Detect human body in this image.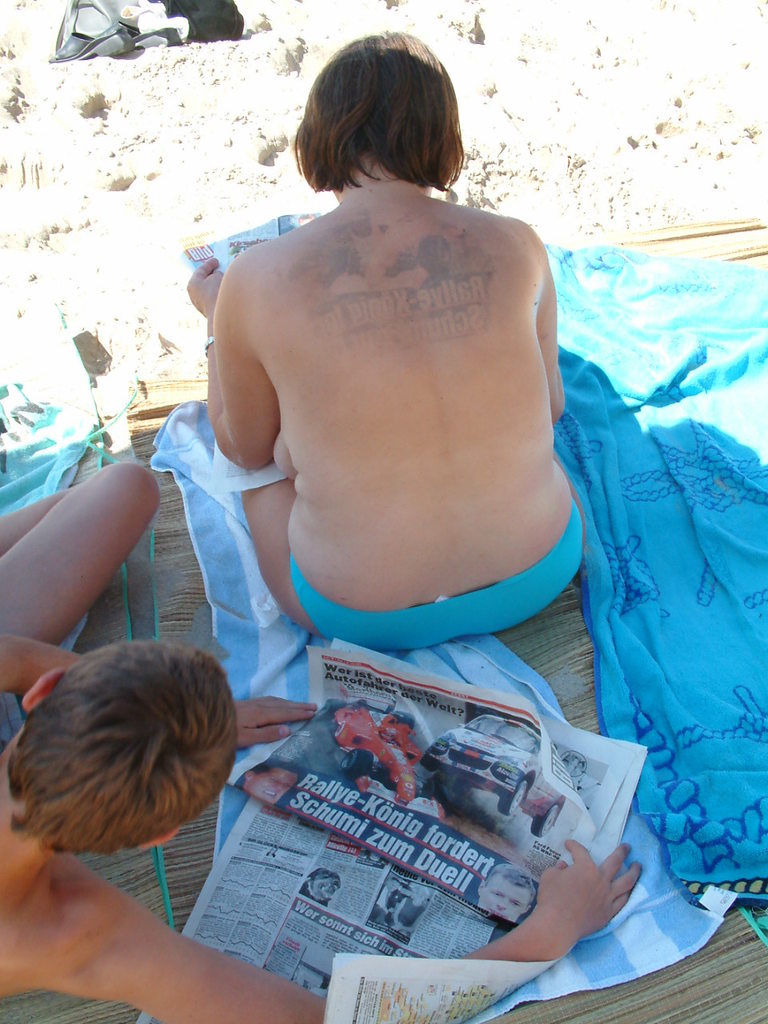
Detection: 181,65,614,700.
